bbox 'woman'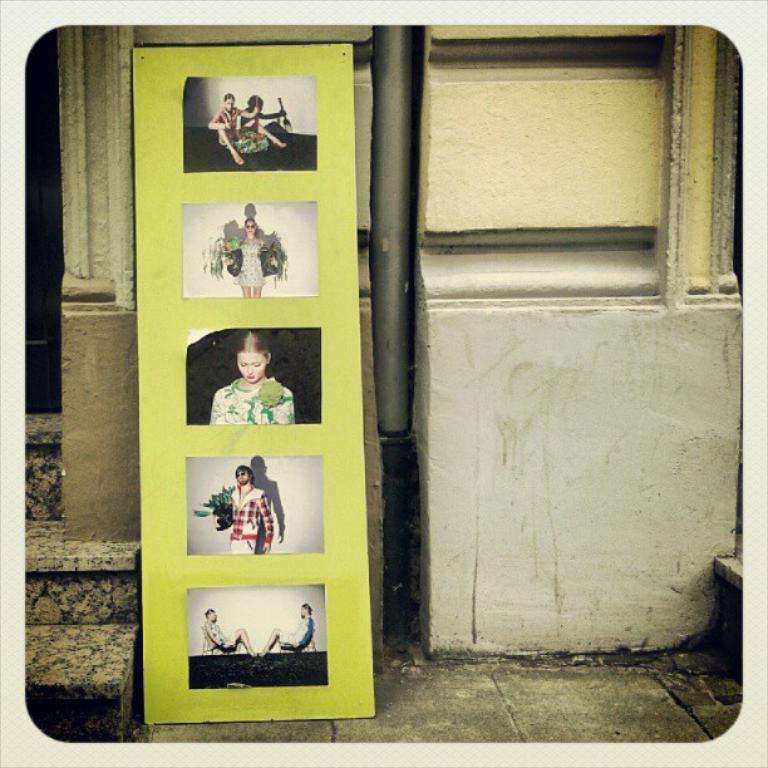
locate(261, 601, 317, 653)
